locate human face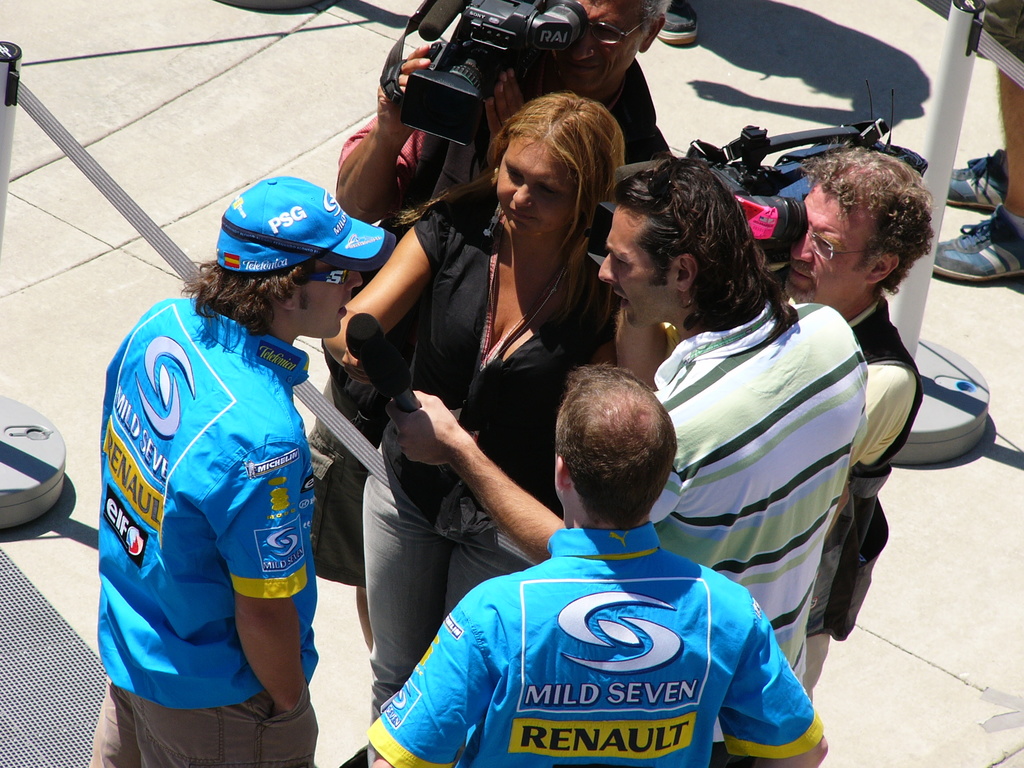
locate(552, 0, 647, 90)
